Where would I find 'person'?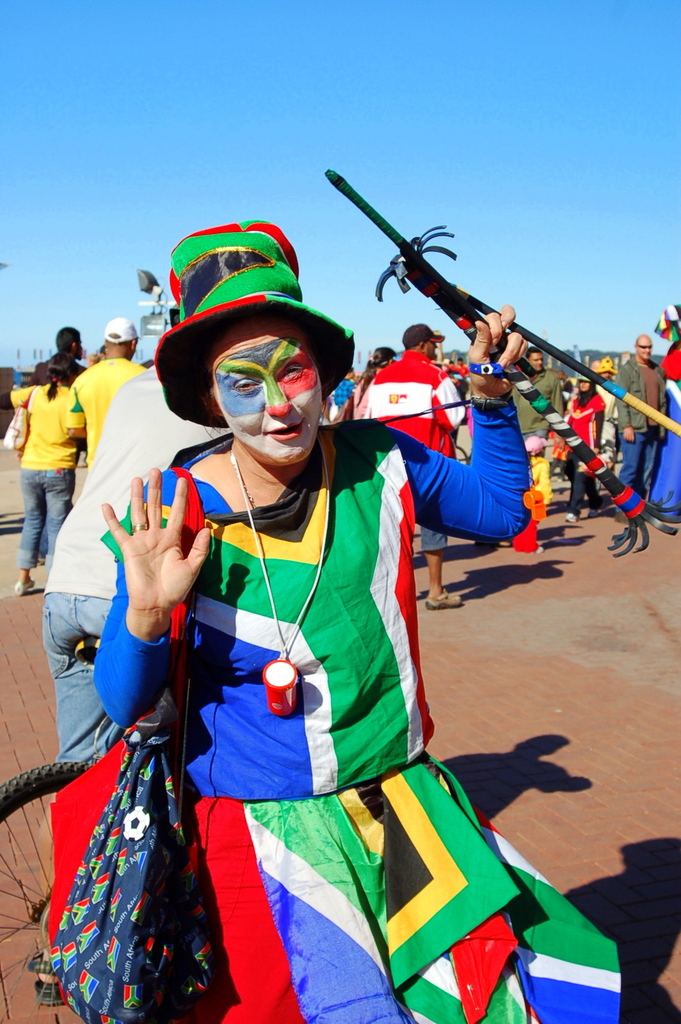
At Rect(32, 366, 228, 1006).
